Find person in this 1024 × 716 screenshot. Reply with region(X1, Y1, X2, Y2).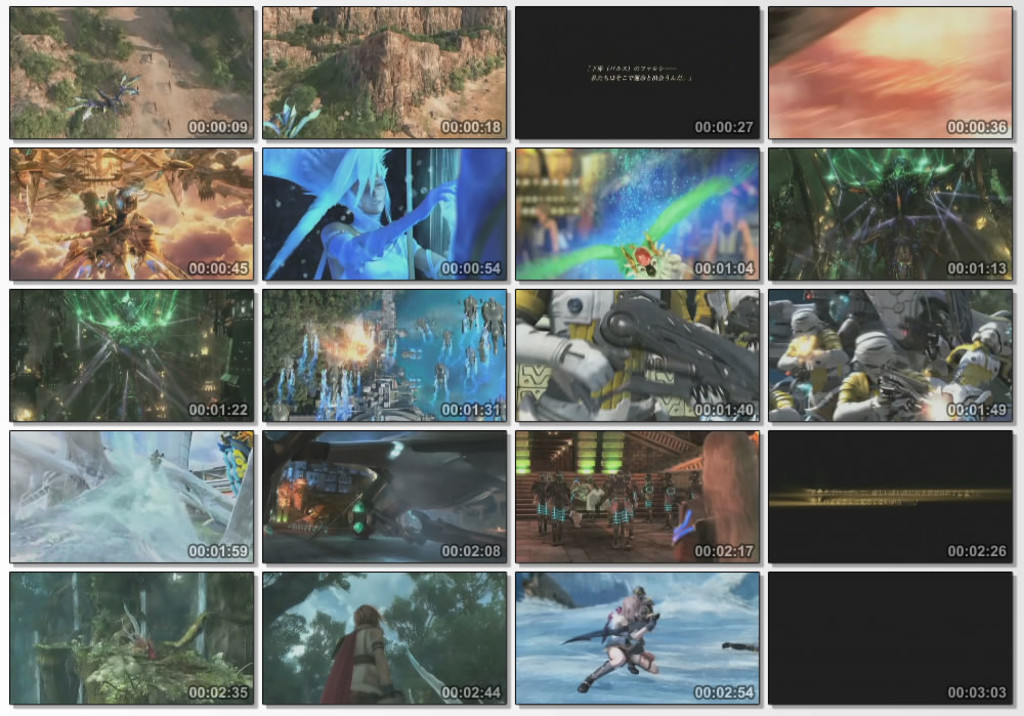
region(580, 585, 655, 691).
